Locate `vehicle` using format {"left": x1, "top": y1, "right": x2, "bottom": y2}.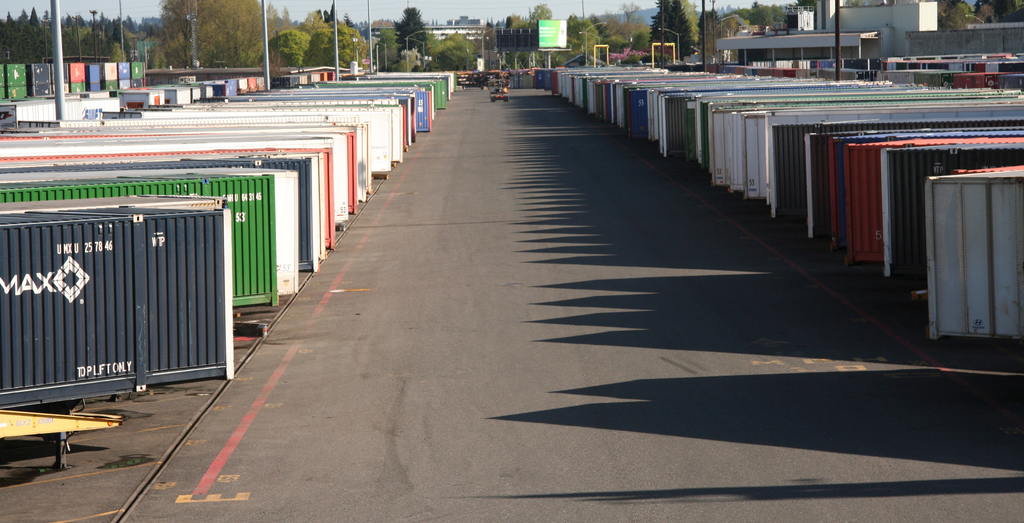
{"left": 620, "top": 56, "right": 646, "bottom": 71}.
